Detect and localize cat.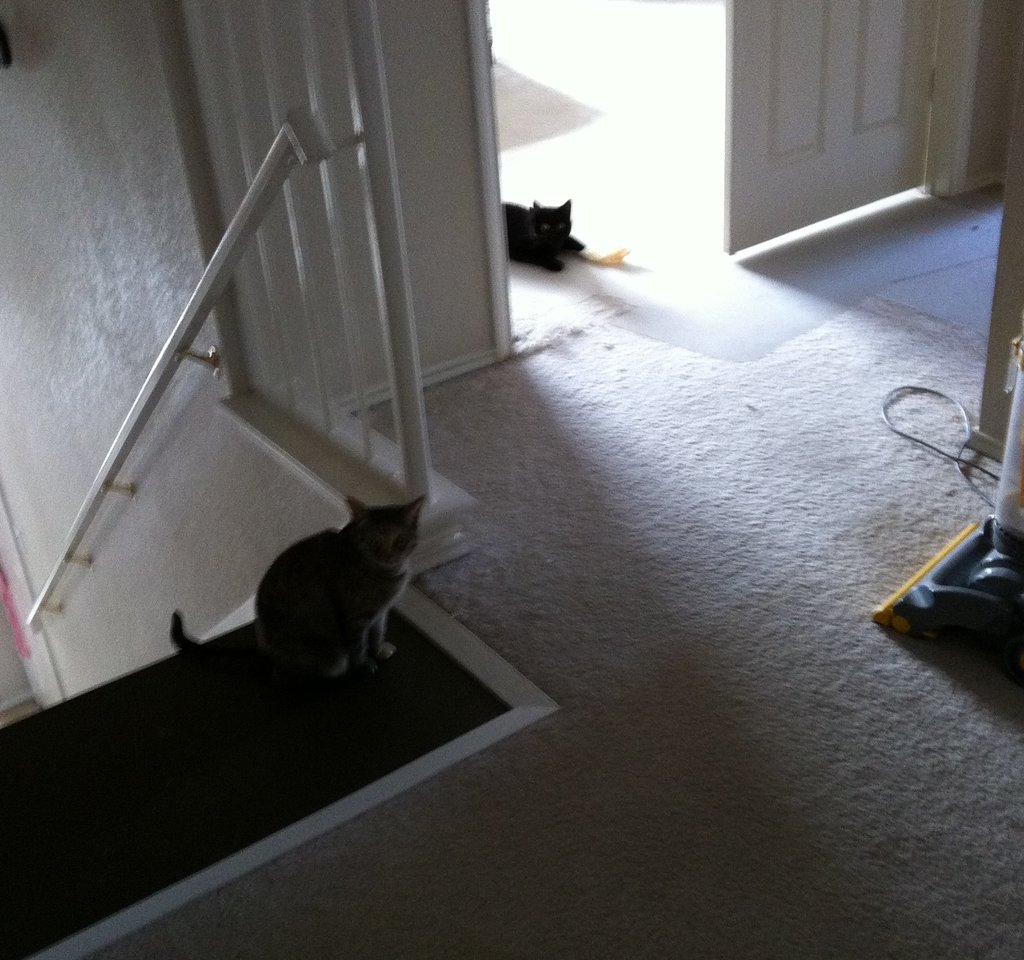
Localized at [497,194,588,273].
